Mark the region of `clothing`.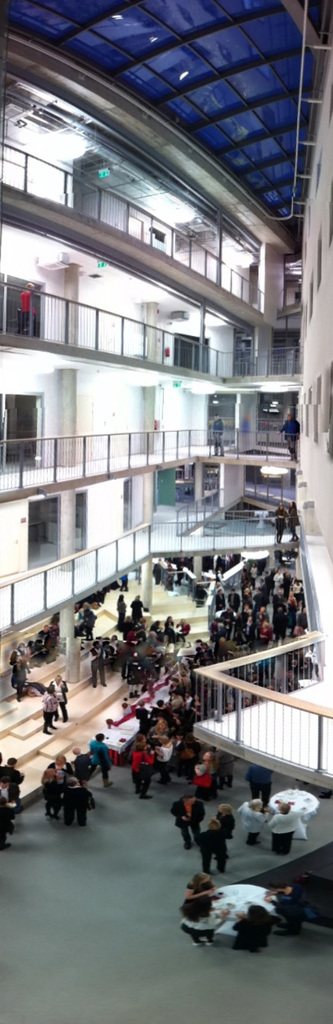
Region: Rect(89, 740, 112, 782).
